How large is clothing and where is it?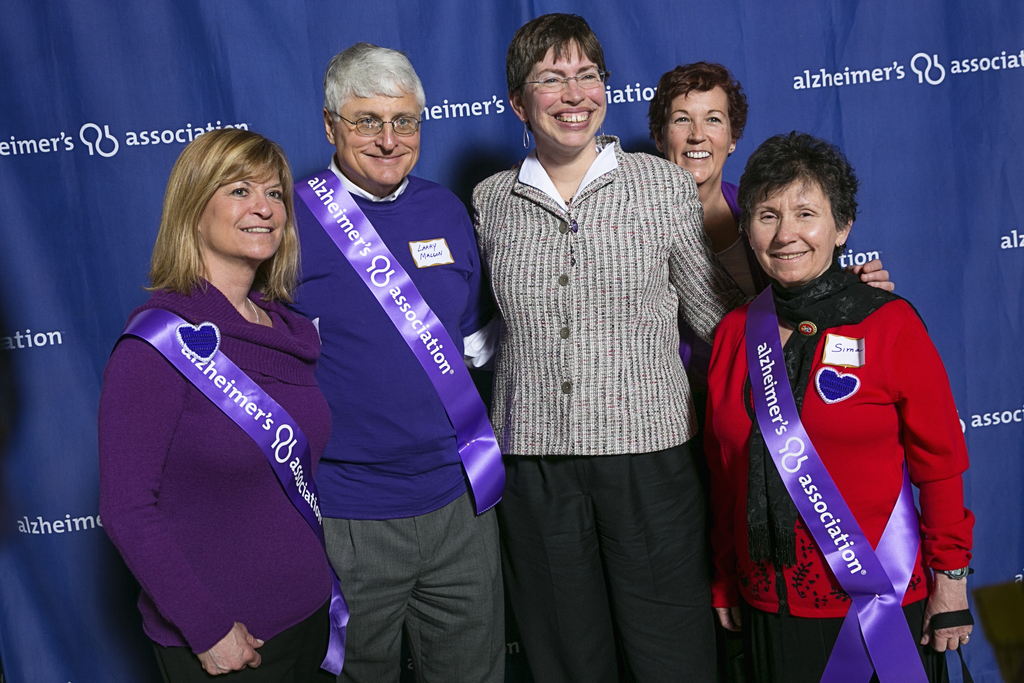
Bounding box: bbox(288, 176, 509, 682).
